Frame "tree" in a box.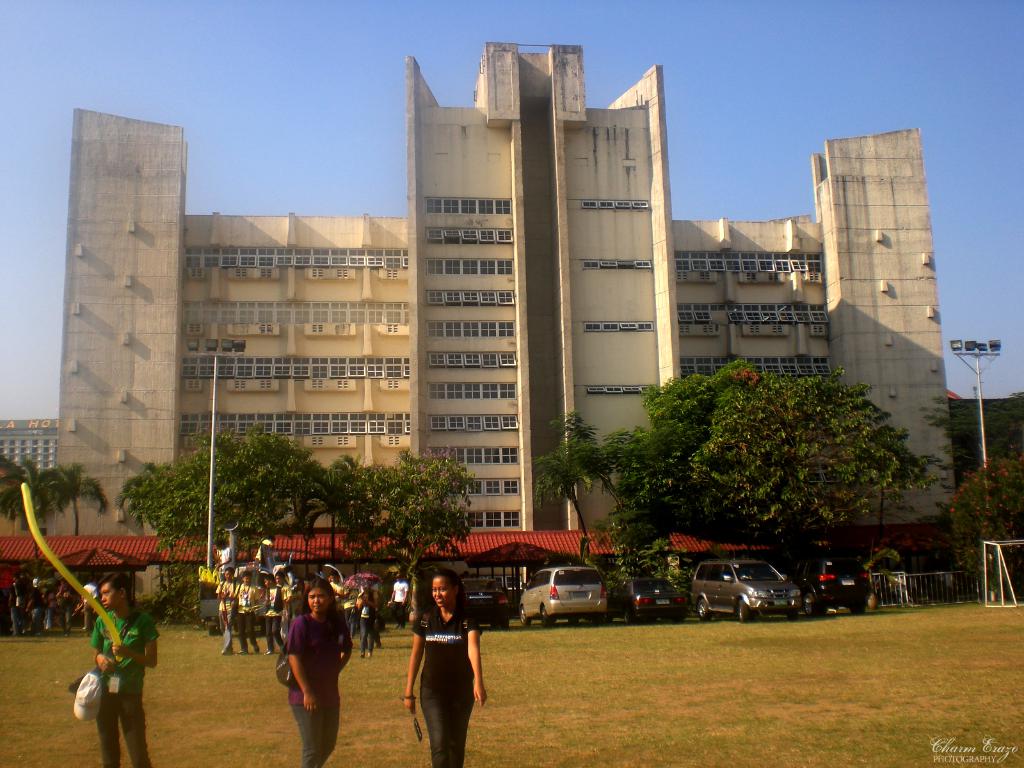
527, 404, 593, 563.
